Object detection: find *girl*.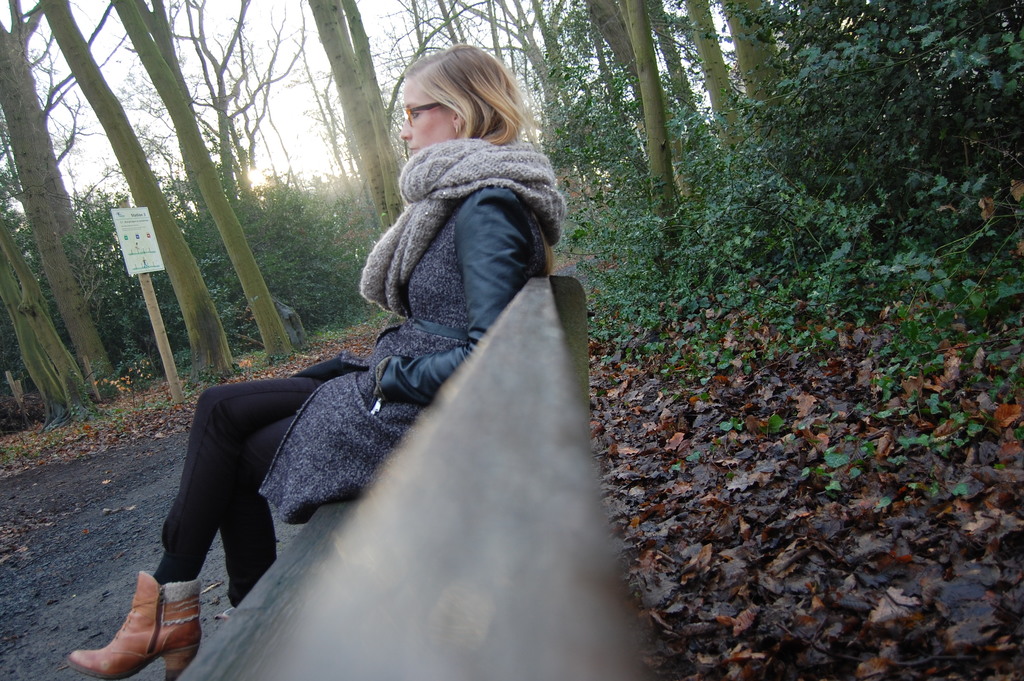
71, 36, 561, 680.
